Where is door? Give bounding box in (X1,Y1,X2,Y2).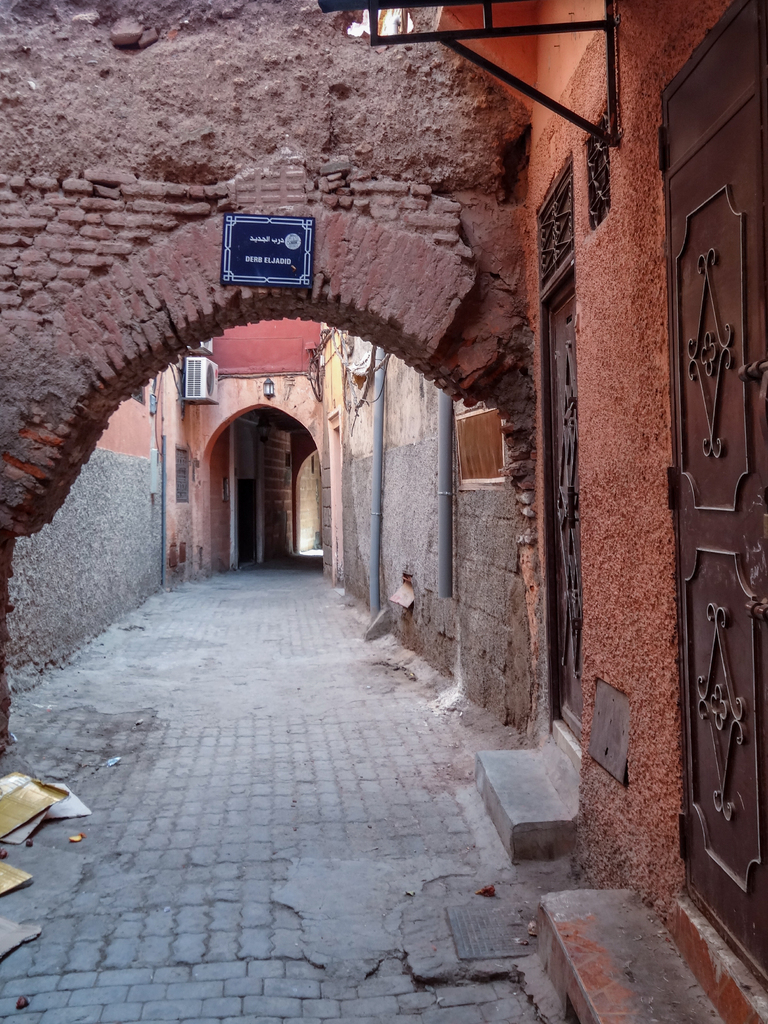
(543,270,584,751).
